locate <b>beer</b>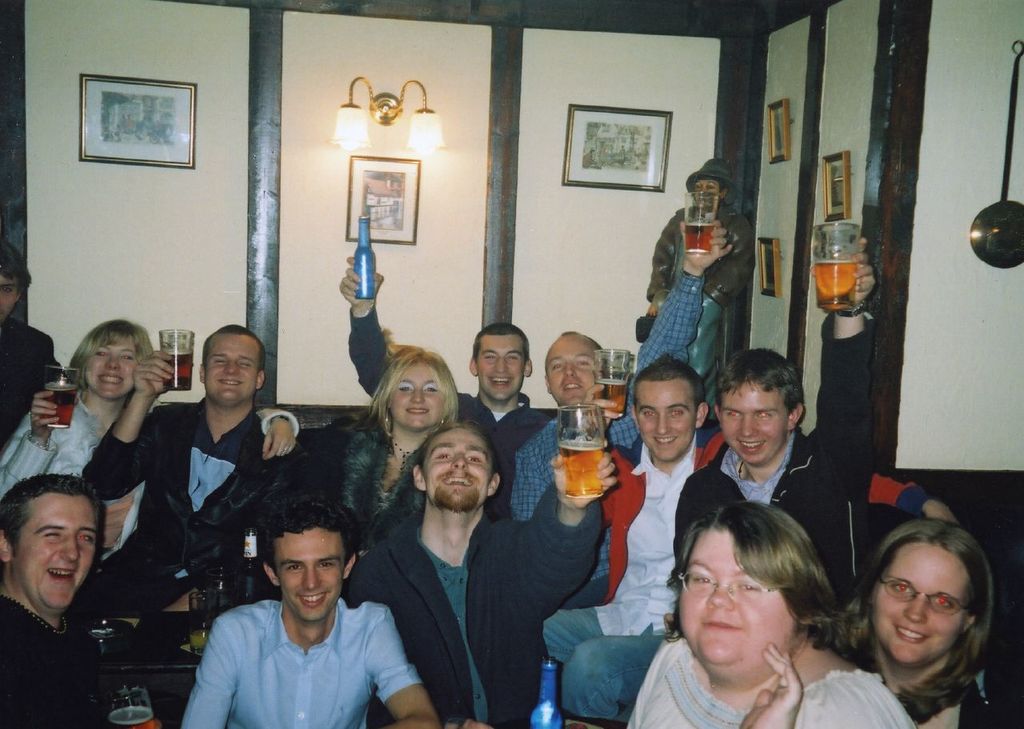
{"left": 814, "top": 260, "right": 857, "bottom": 309}
